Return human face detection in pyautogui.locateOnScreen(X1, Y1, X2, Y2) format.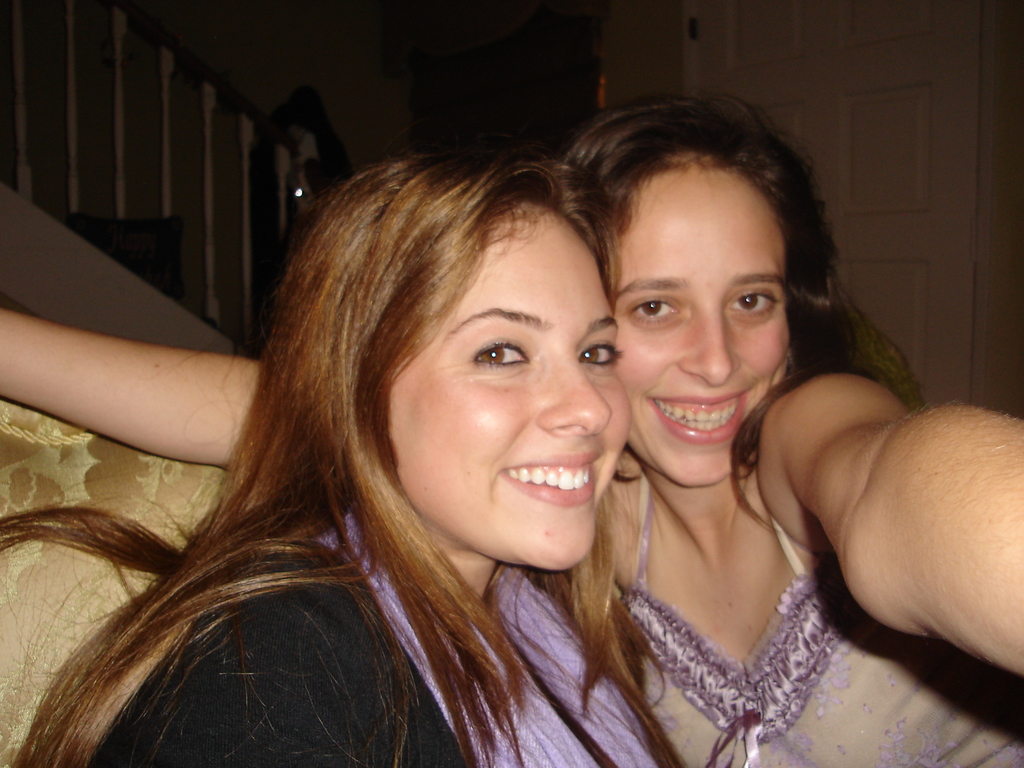
pyautogui.locateOnScreen(611, 161, 790, 492).
